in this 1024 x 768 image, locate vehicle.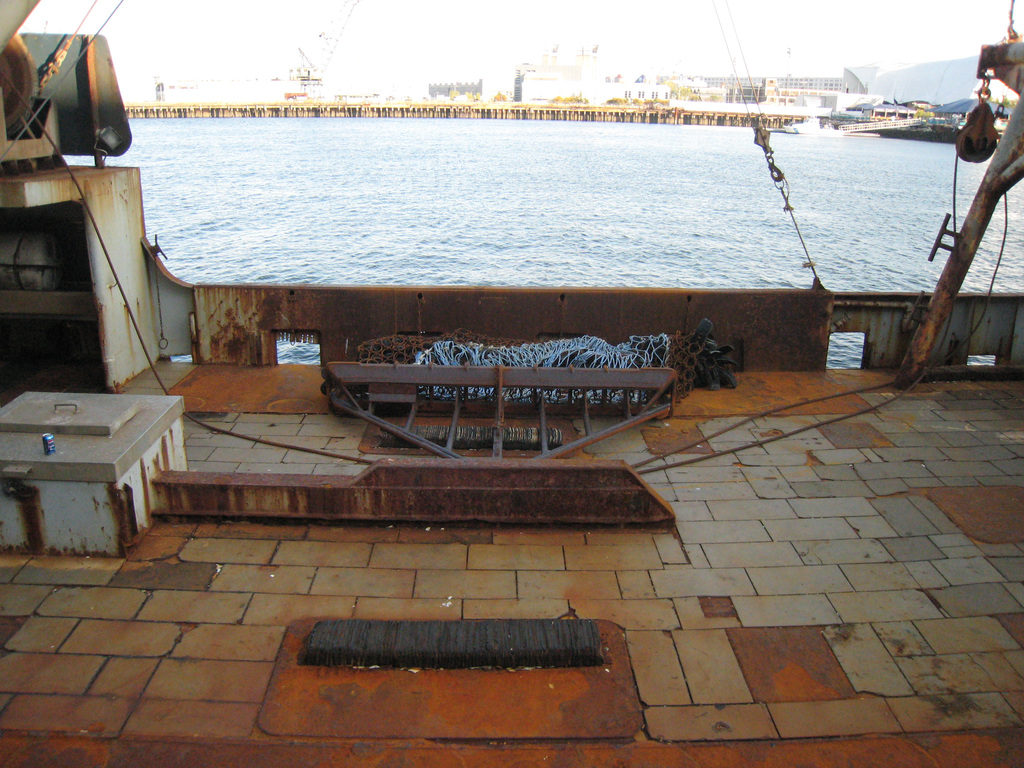
Bounding box: (844, 118, 966, 140).
